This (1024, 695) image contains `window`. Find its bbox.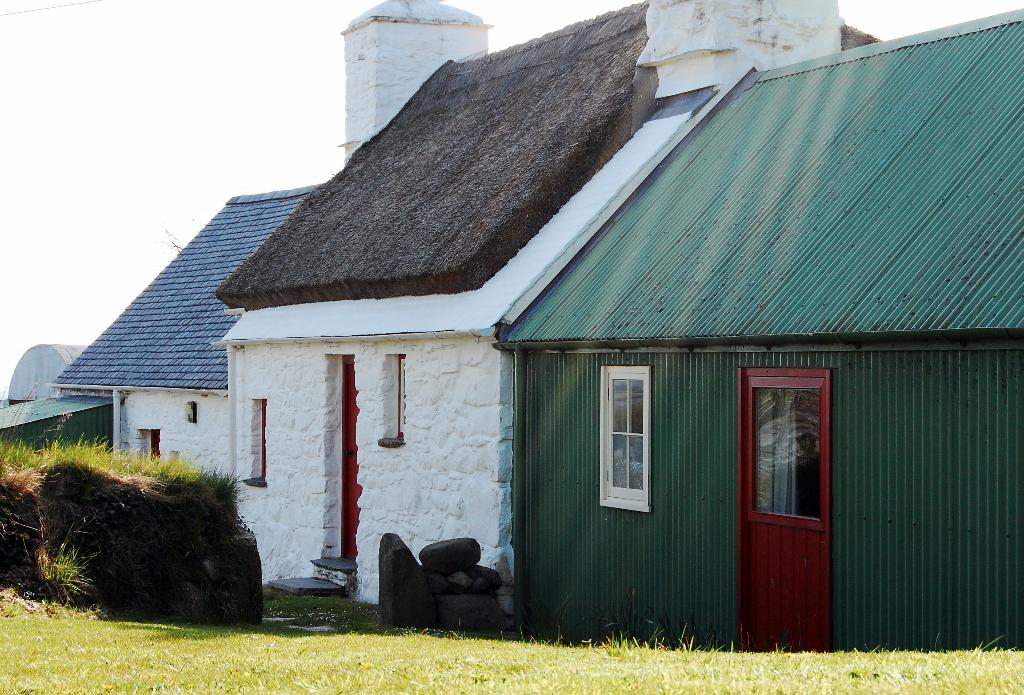
240, 391, 280, 496.
